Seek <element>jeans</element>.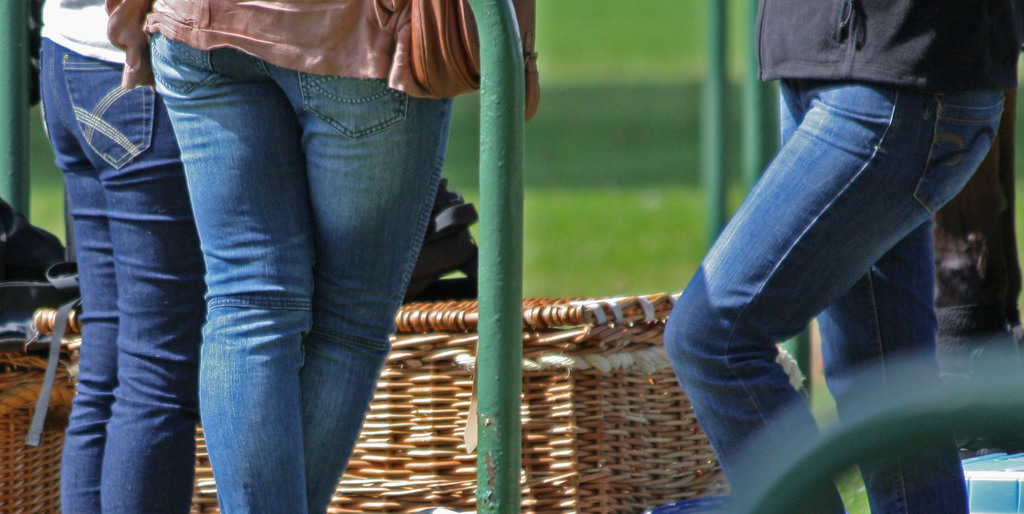
x1=154 y1=36 x2=451 y2=513.
